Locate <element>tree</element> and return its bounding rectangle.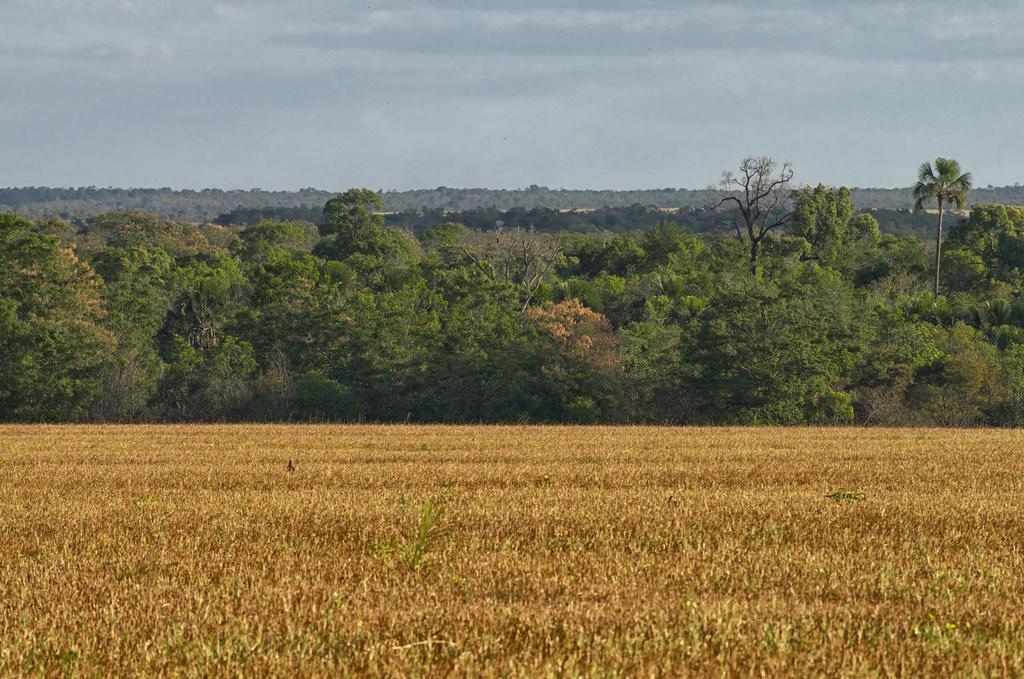
413 219 472 265.
